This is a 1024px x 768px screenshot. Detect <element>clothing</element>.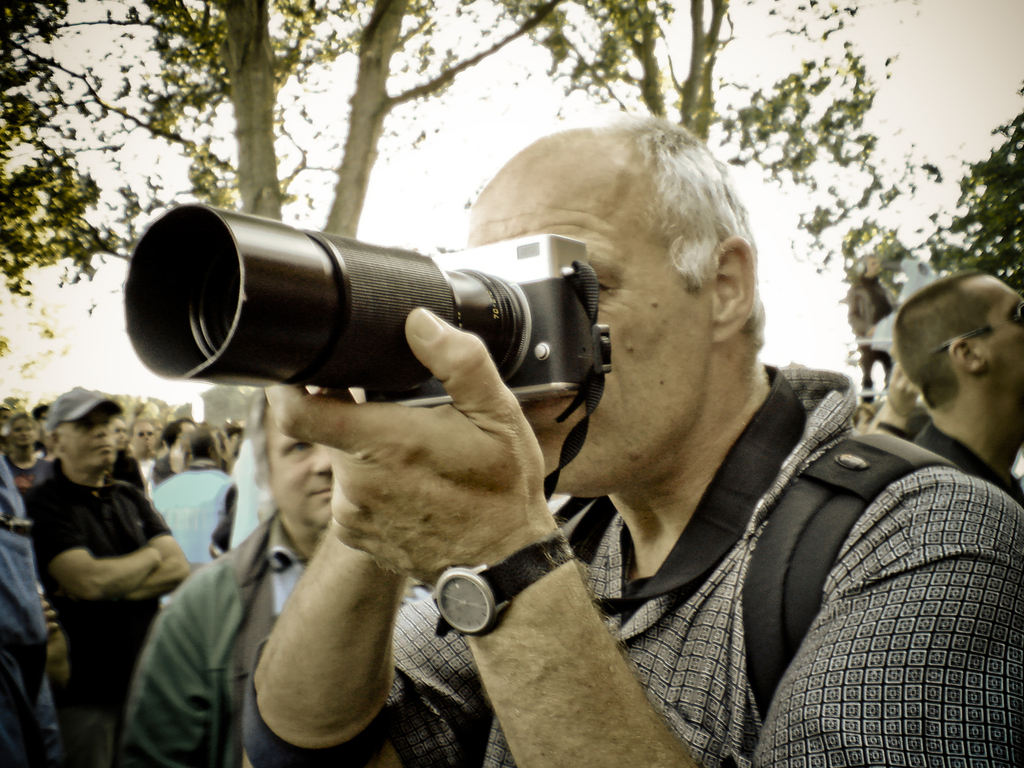
bbox=(102, 446, 141, 490).
